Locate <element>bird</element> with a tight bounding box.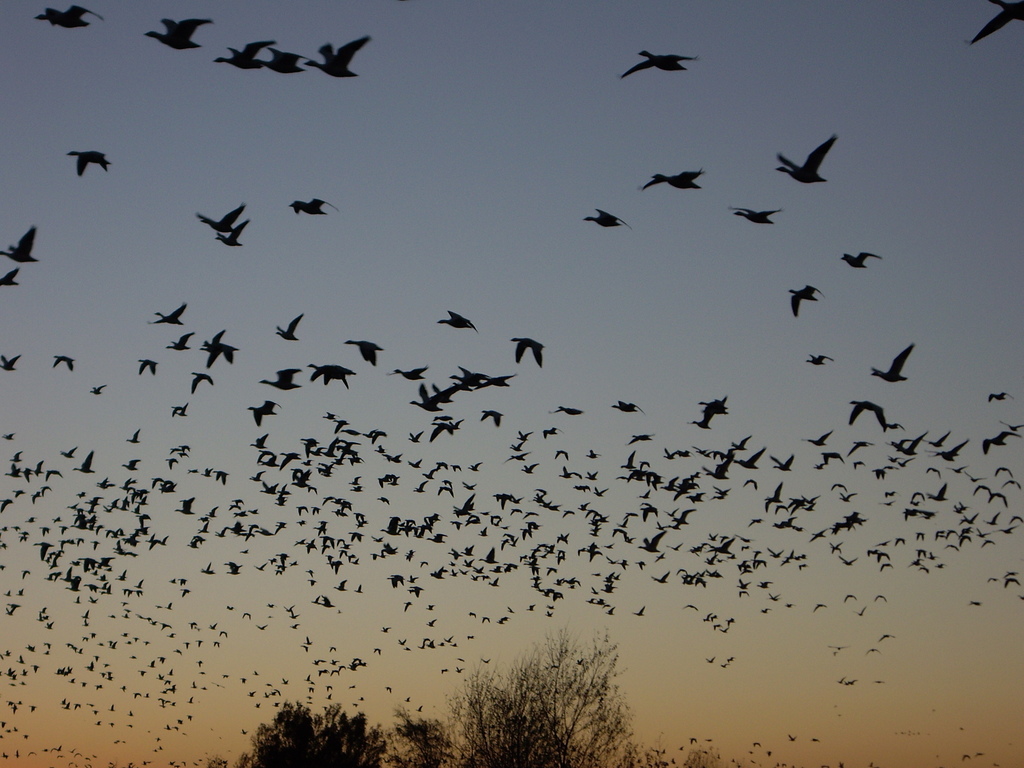
(773,134,836,185).
